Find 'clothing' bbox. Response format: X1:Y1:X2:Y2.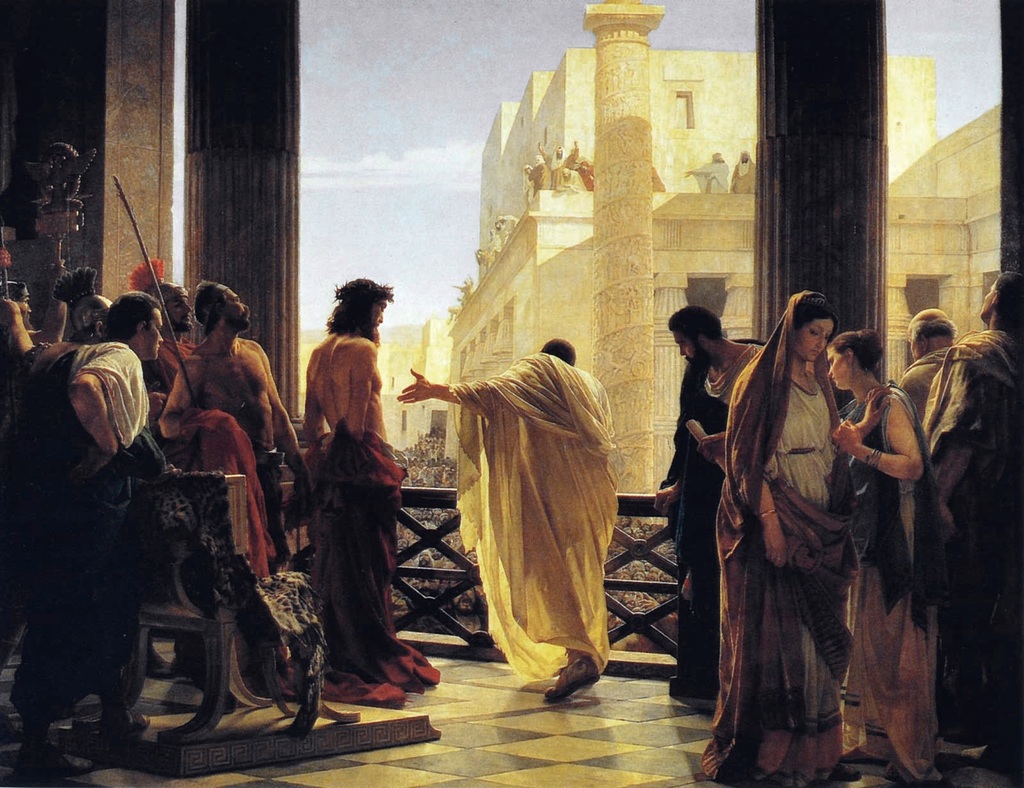
12:337:156:739.
